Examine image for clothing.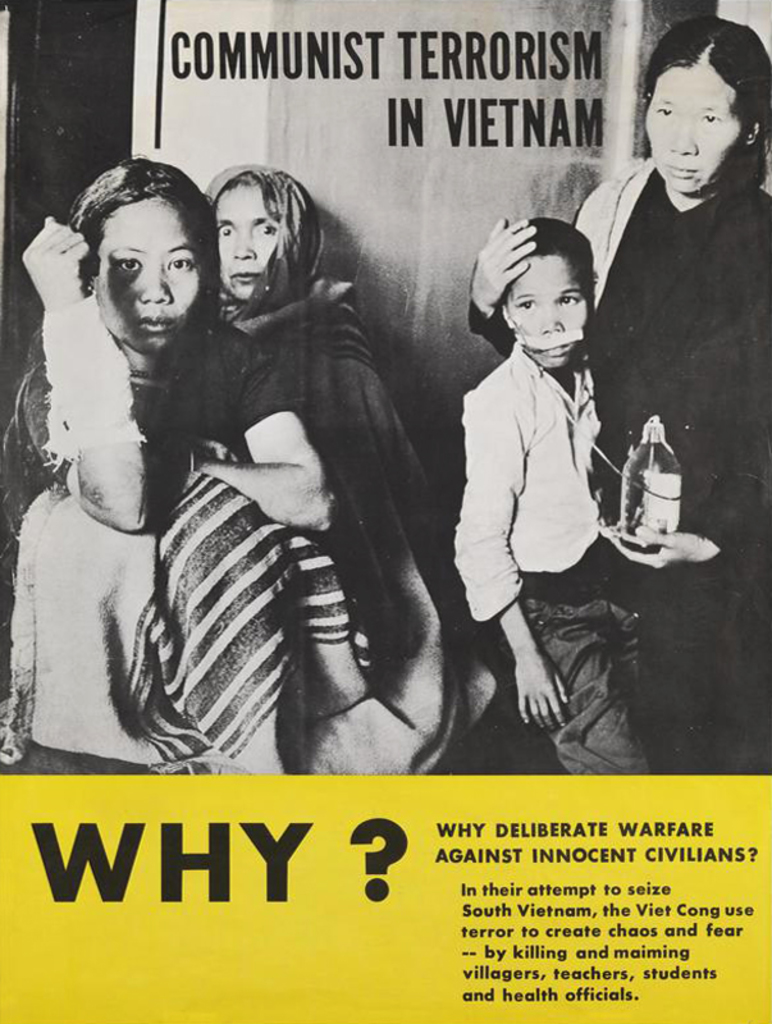
Examination result: [left=0, top=333, right=435, bottom=786].
